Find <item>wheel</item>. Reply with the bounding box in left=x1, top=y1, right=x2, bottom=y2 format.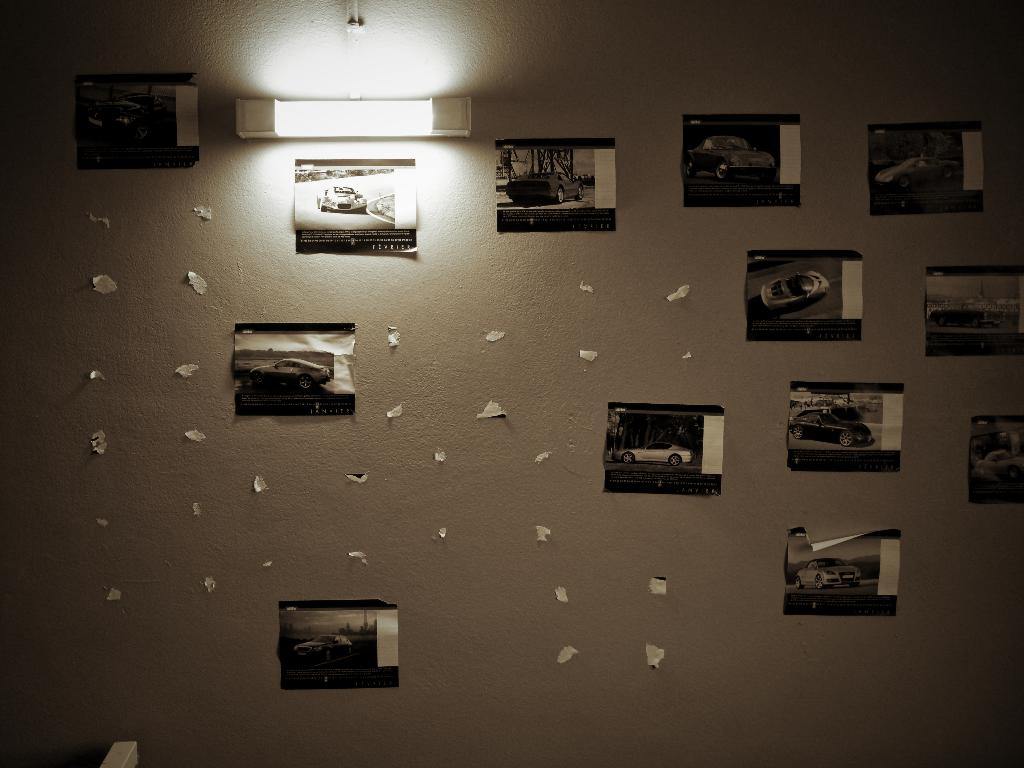
left=685, top=159, right=696, bottom=180.
